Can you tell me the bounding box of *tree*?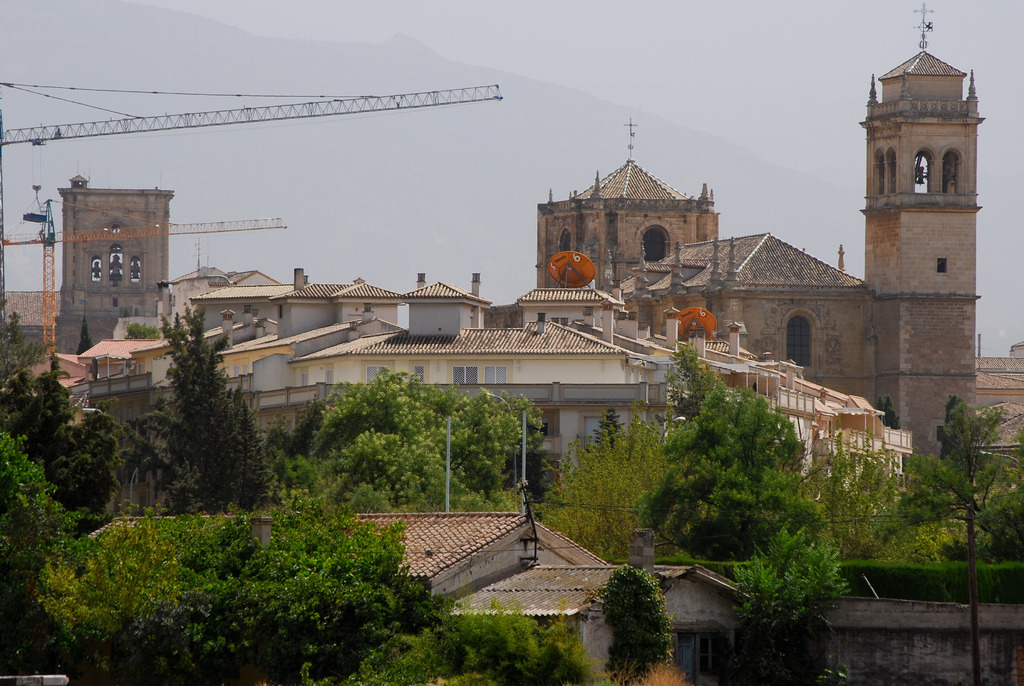
[x1=806, y1=388, x2=1023, y2=685].
